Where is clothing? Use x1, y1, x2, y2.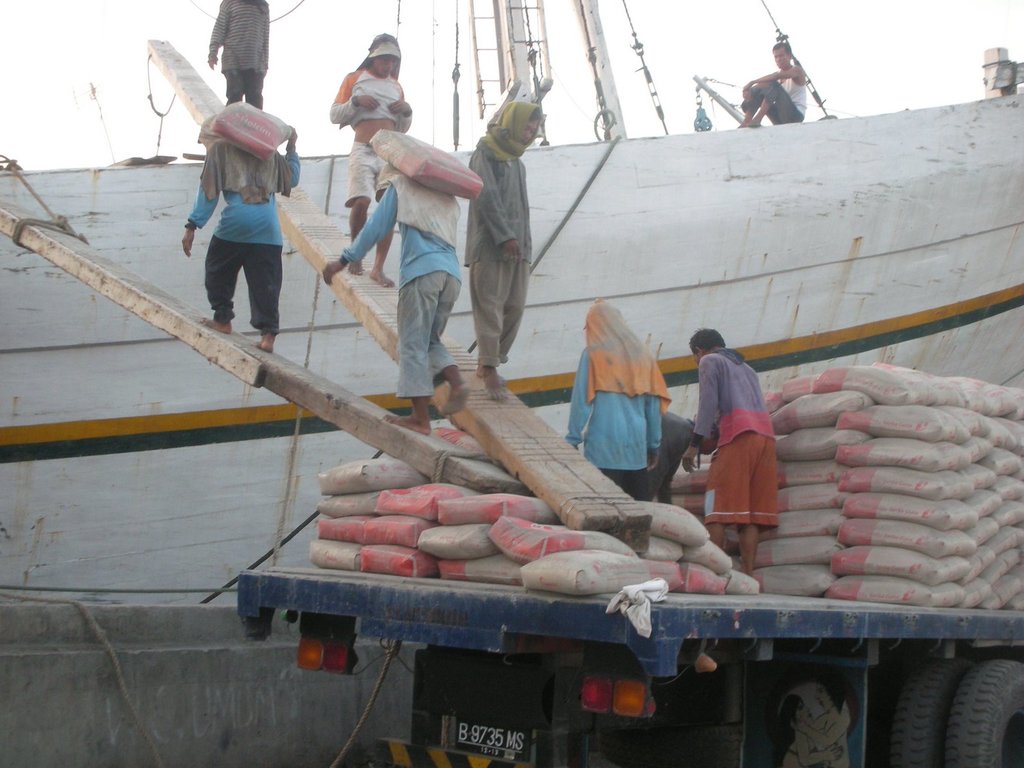
678, 346, 795, 524.
